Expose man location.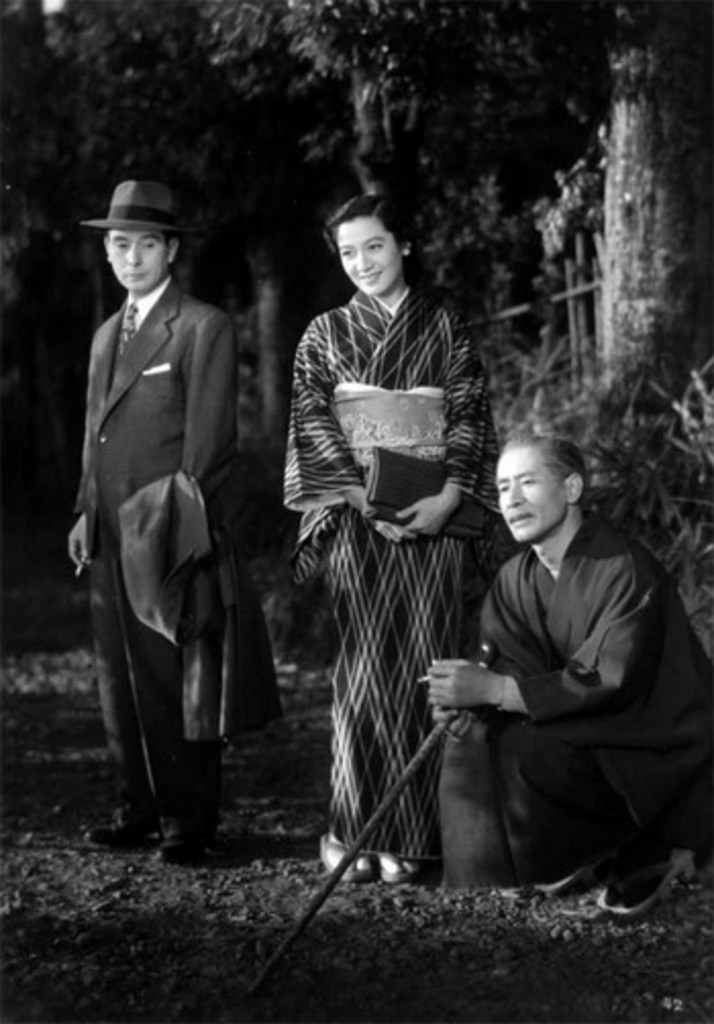
Exposed at [x1=426, y1=426, x2=712, y2=912].
